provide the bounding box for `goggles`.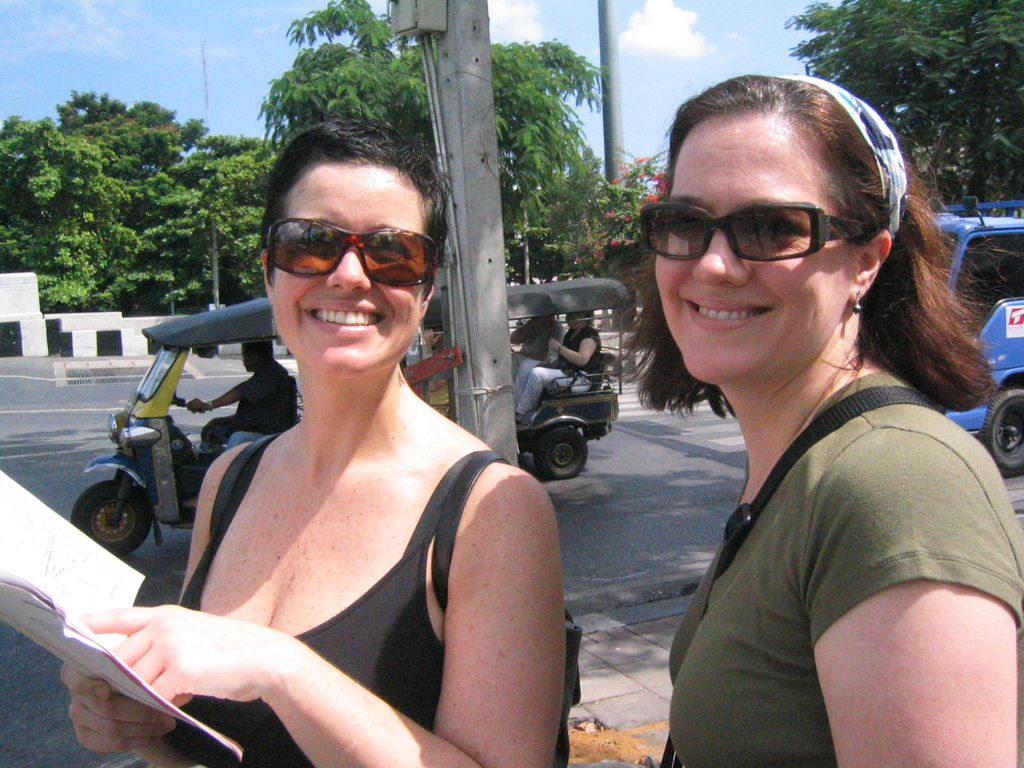
(x1=254, y1=225, x2=456, y2=301).
